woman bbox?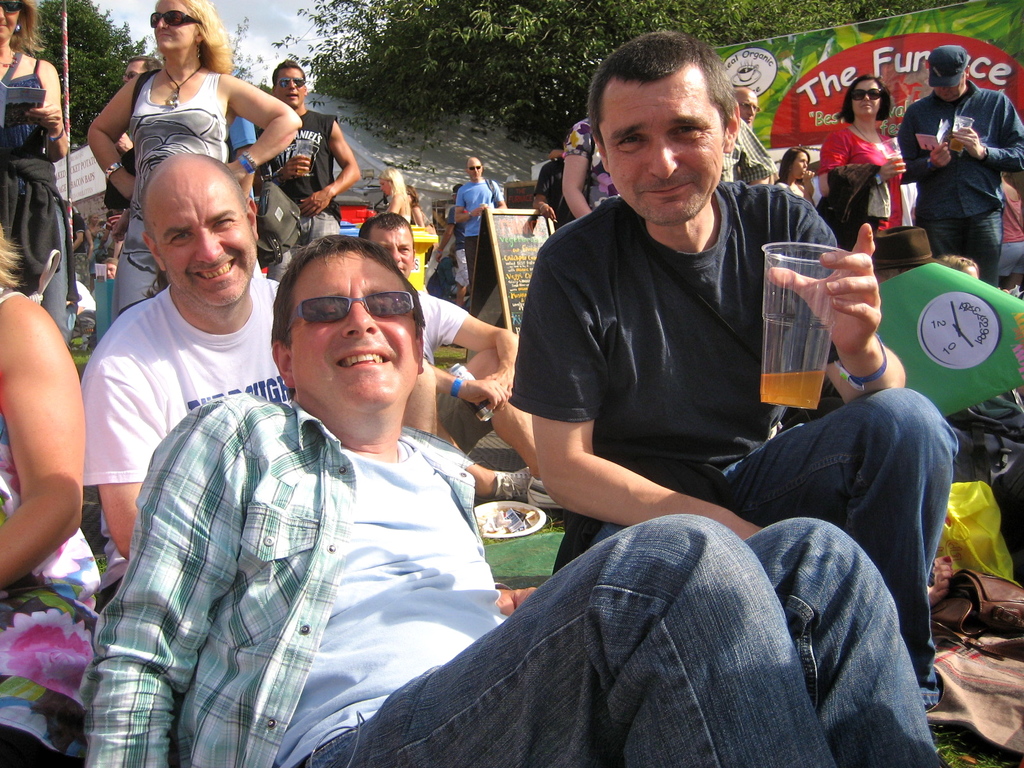
BBox(75, 0, 294, 299)
